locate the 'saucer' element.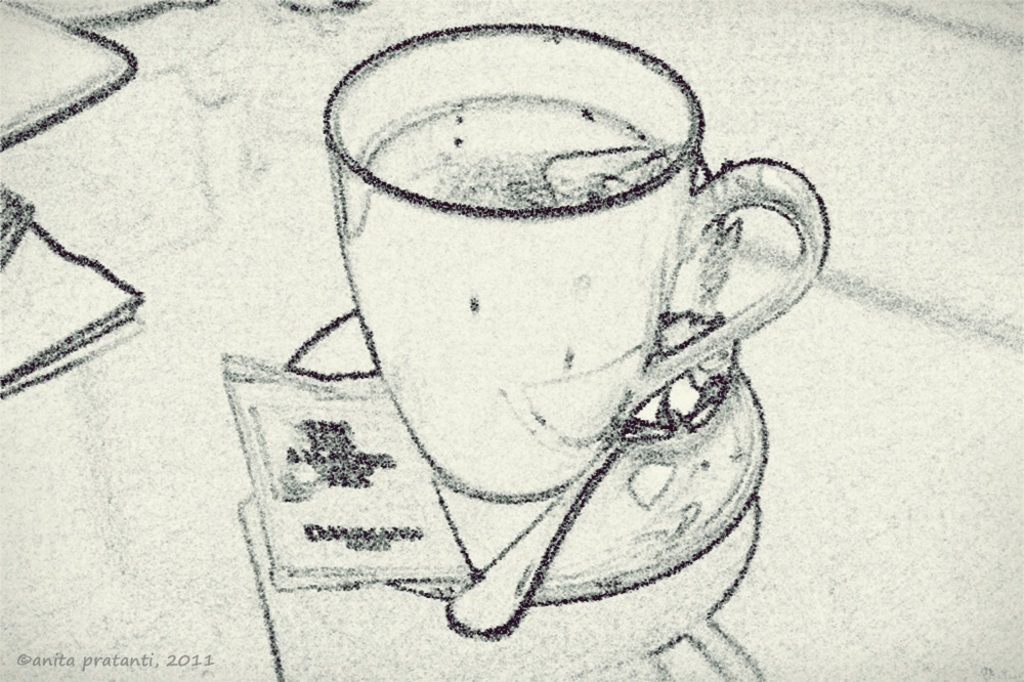
Element bbox: x1=285 y1=311 x2=768 y2=606.
